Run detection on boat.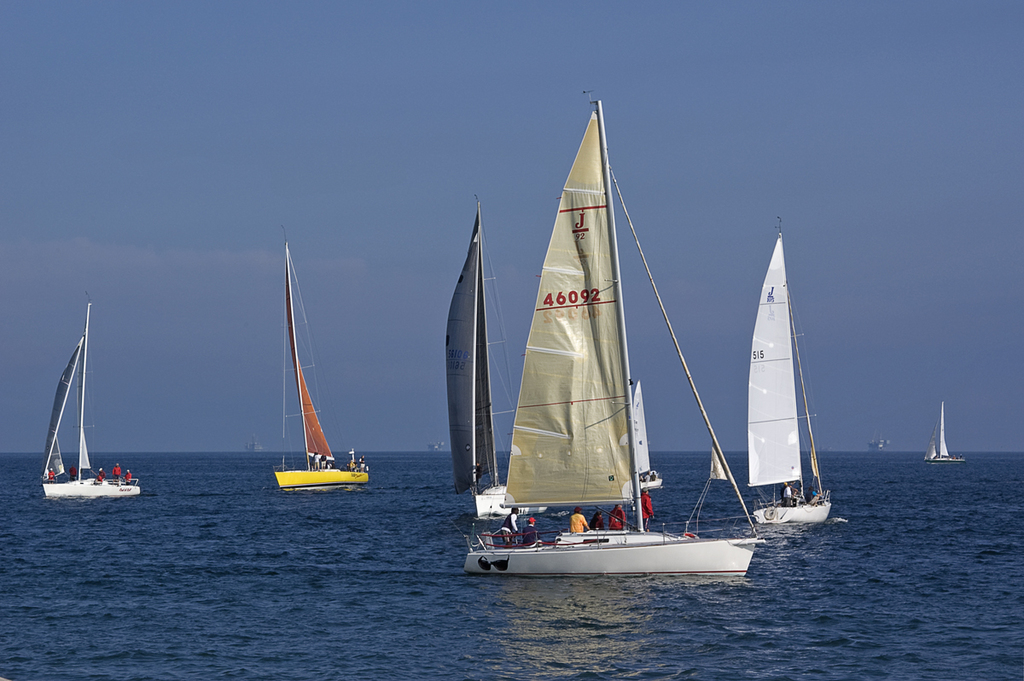
Result: 429 194 579 513.
